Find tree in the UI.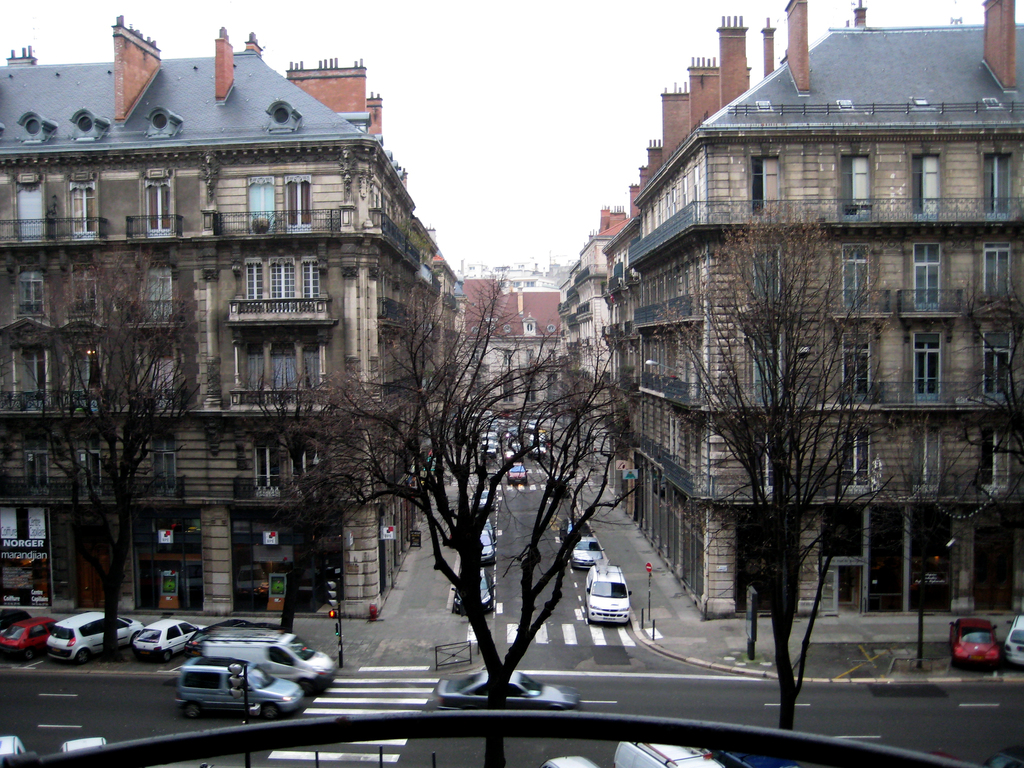
UI element at box(951, 270, 1023, 543).
